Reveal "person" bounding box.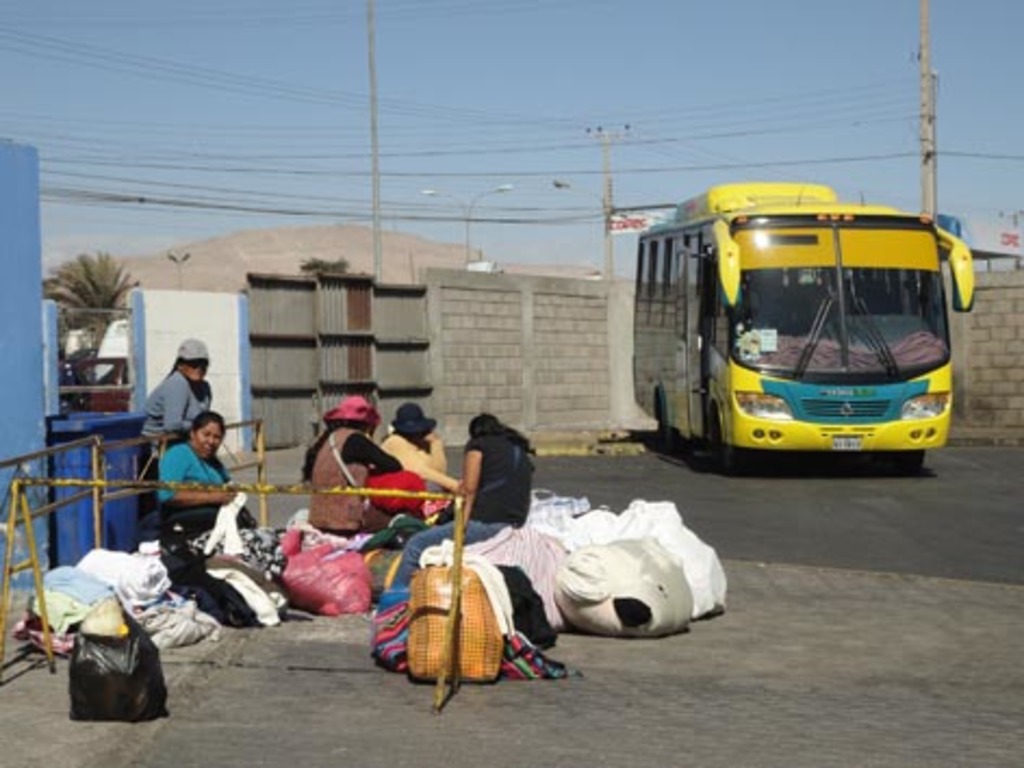
Revealed: x1=308, y1=391, x2=386, y2=542.
